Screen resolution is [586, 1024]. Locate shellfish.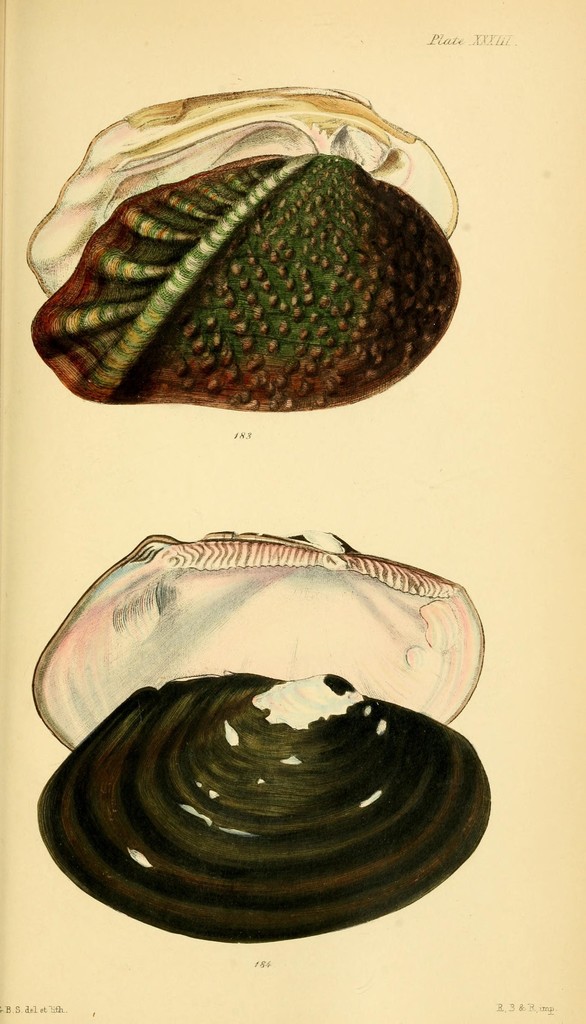
(x1=26, y1=528, x2=501, y2=949).
